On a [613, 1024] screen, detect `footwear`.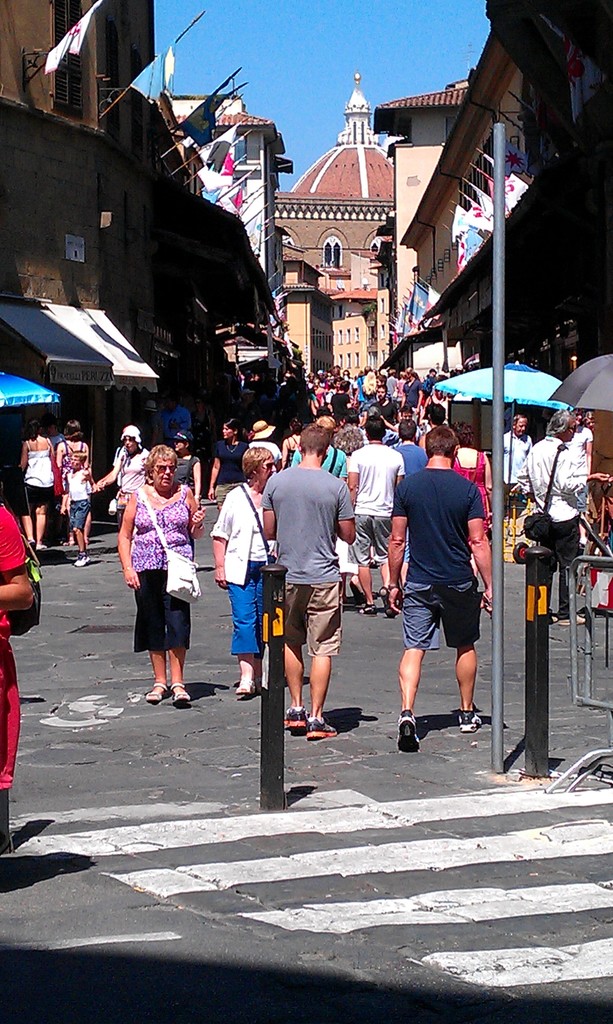
<region>285, 705, 305, 732</region>.
